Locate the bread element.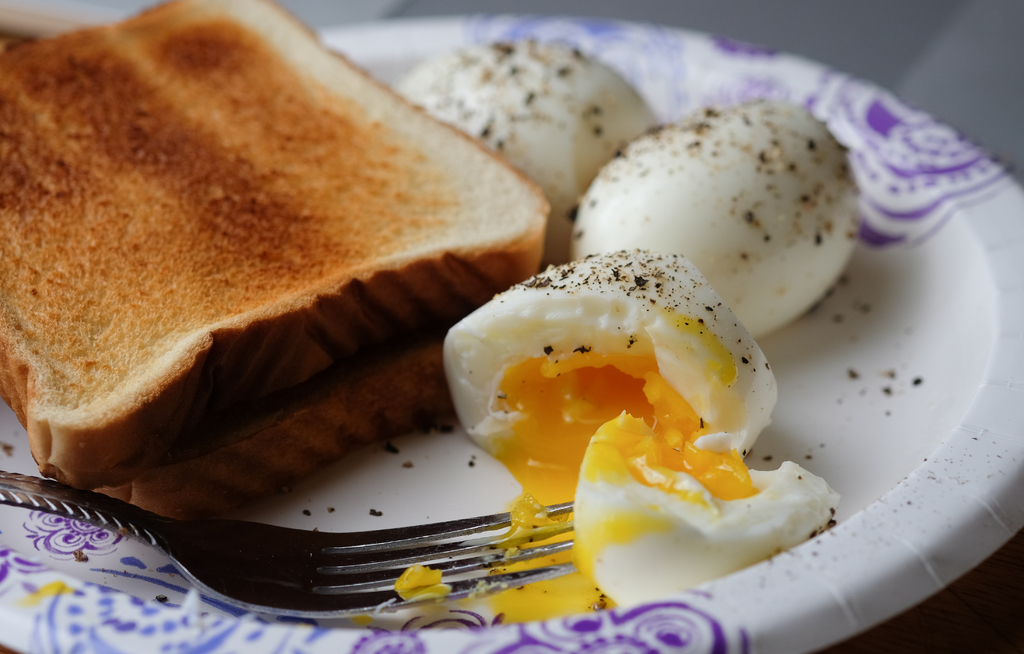
Element bbox: 17:29:558:514.
